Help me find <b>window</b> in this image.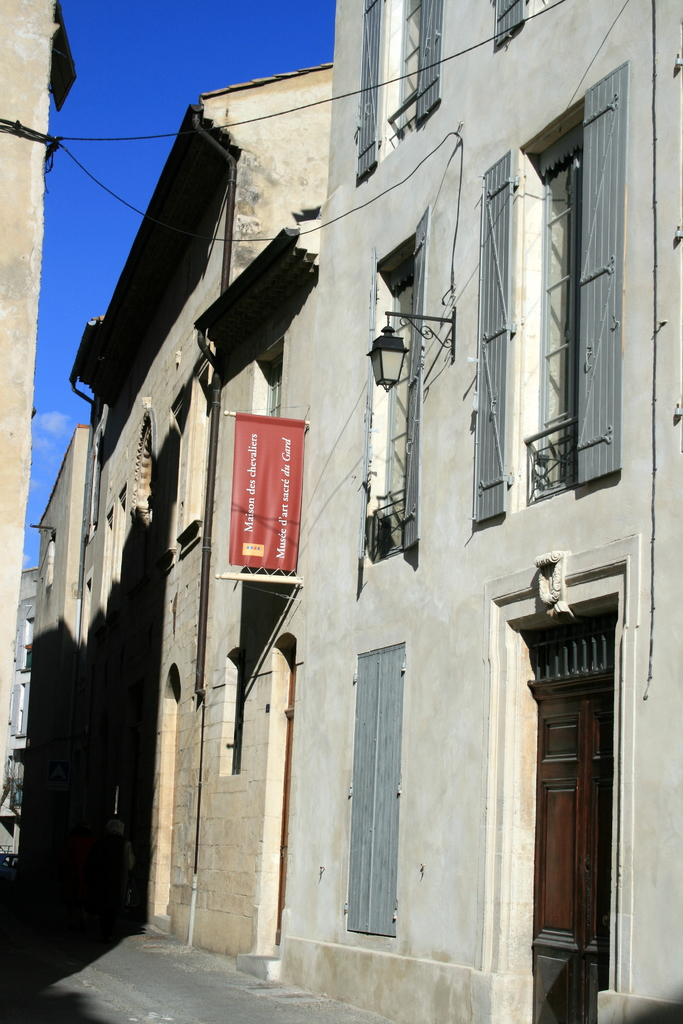
Found it: x1=395 y1=0 x2=442 y2=131.
